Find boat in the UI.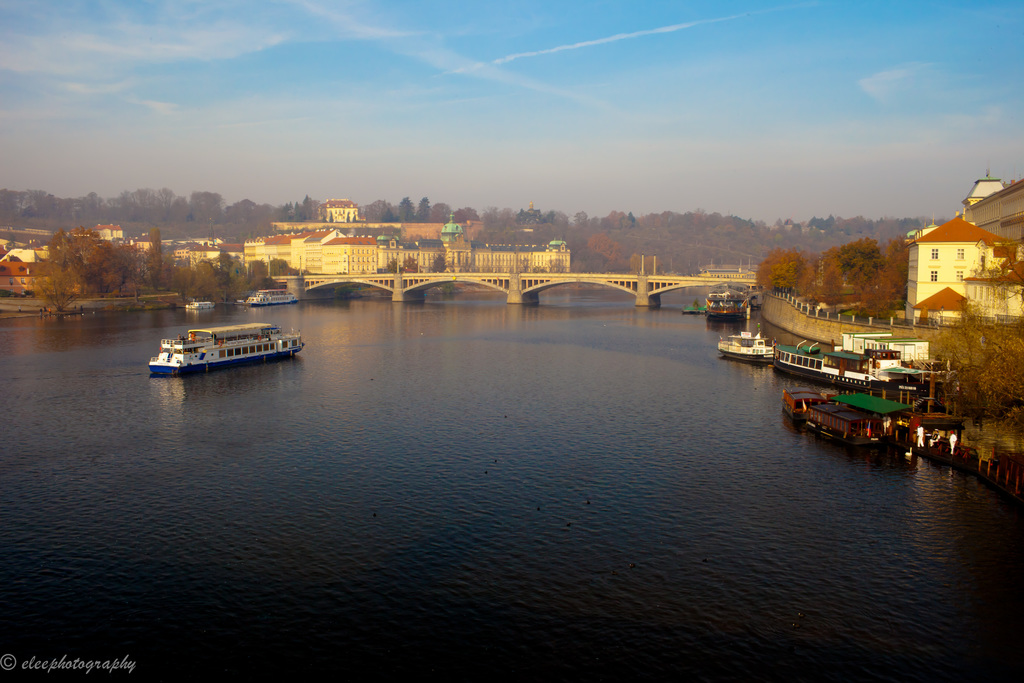
UI element at box(152, 302, 300, 377).
